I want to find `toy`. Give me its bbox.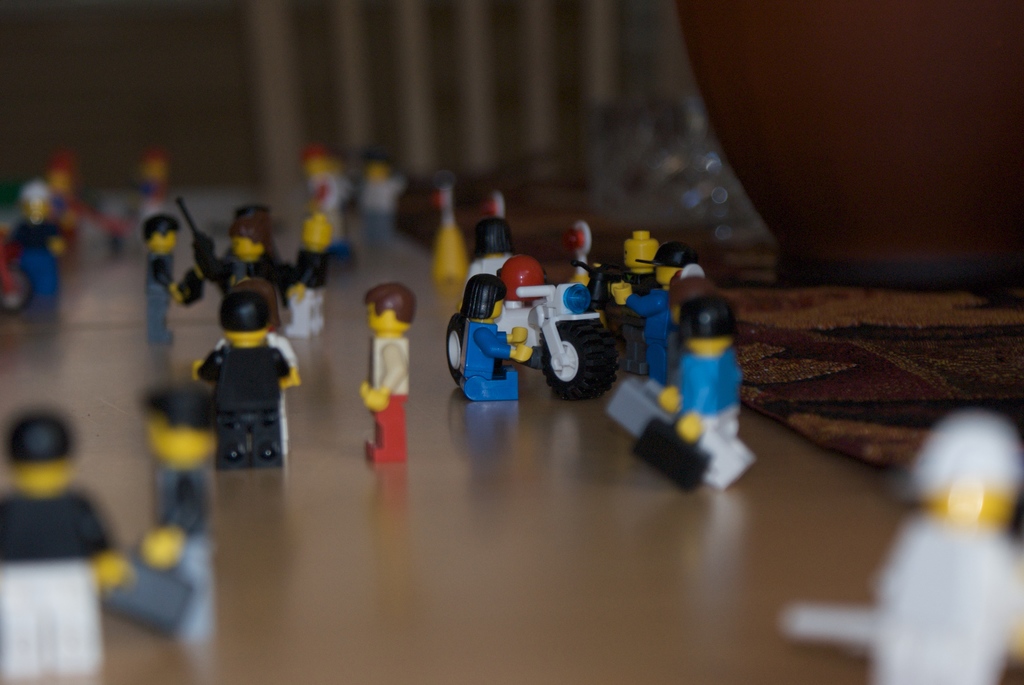
crop(175, 205, 278, 325).
